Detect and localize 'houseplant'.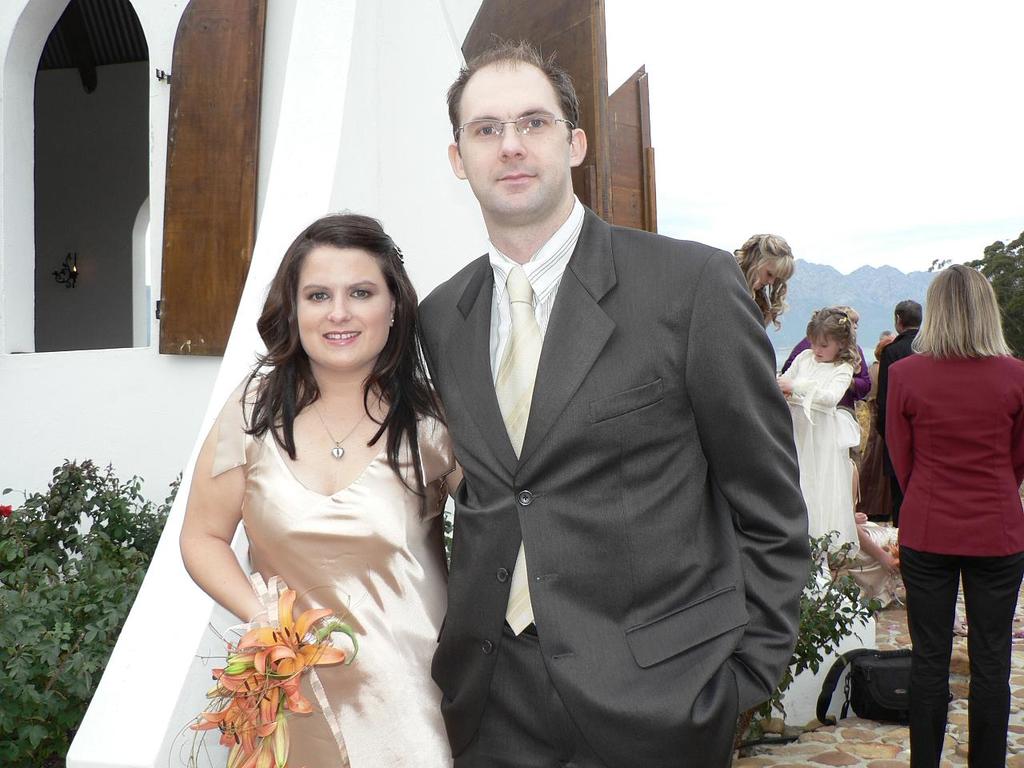
Localized at locate(730, 528, 894, 754).
